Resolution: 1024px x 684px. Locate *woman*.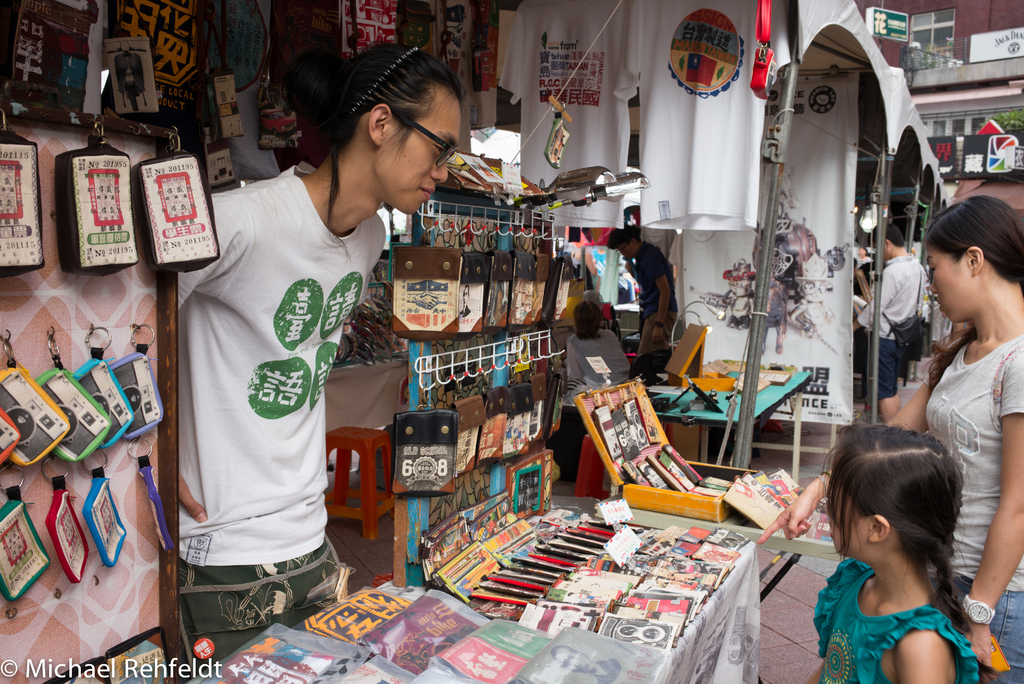
left=874, top=191, right=1020, bottom=626.
